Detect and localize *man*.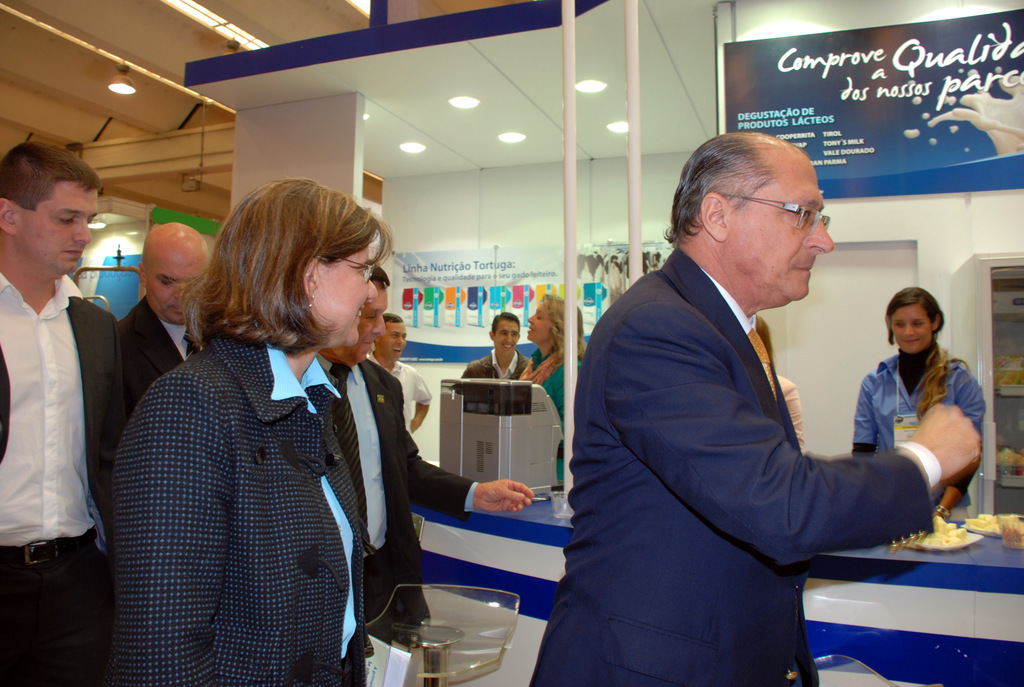
Localized at [119, 217, 220, 399].
